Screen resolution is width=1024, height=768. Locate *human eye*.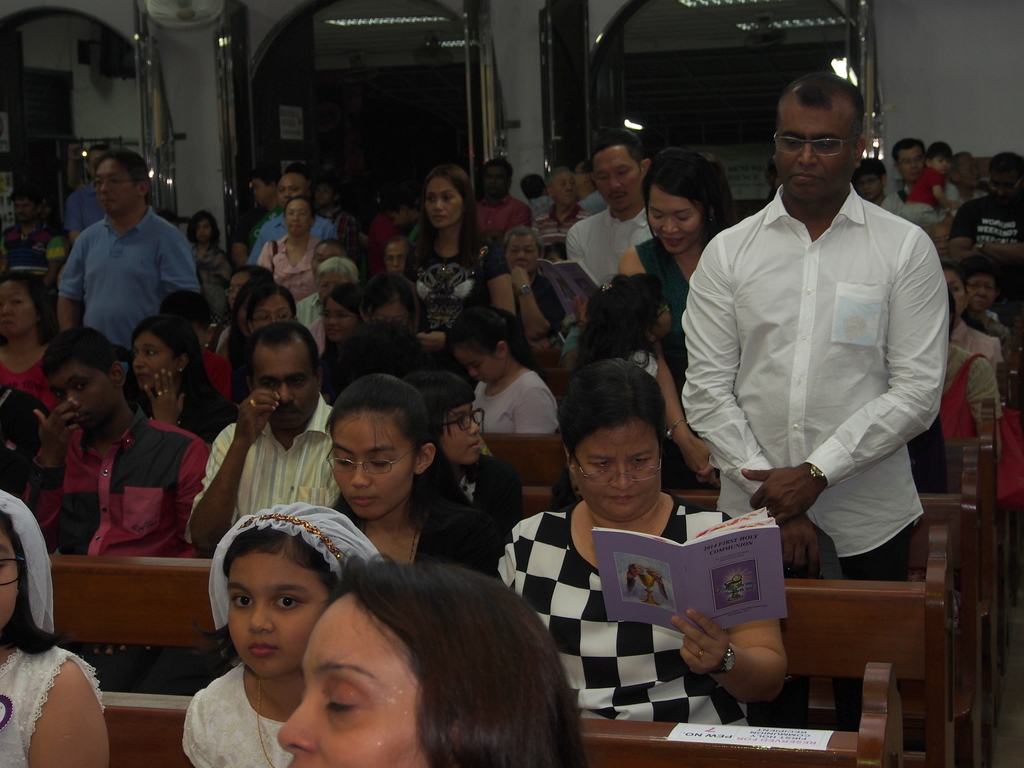
324 680 364 716.
